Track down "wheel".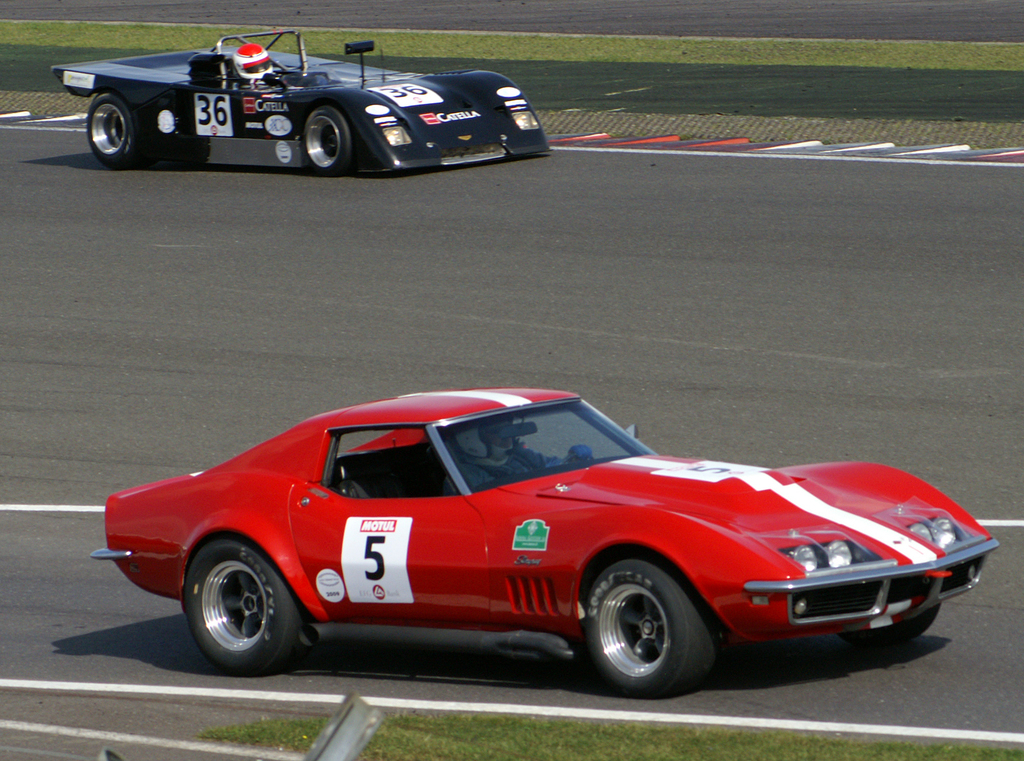
Tracked to box(584, 572, 717, 696).
